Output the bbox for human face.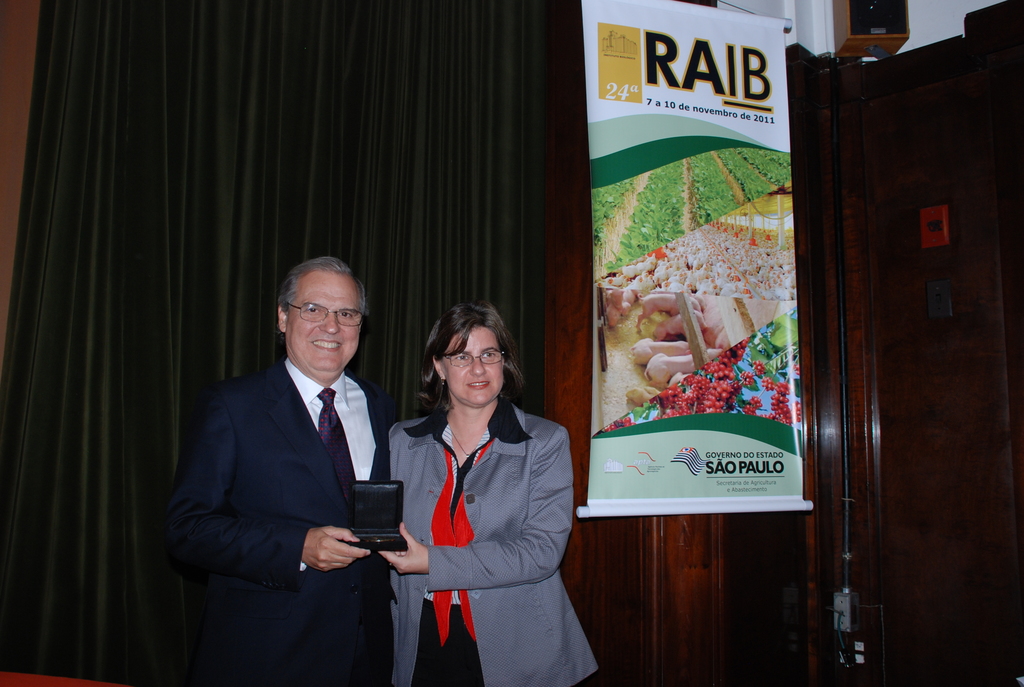
l=288, t=280, r=362, b=379.
